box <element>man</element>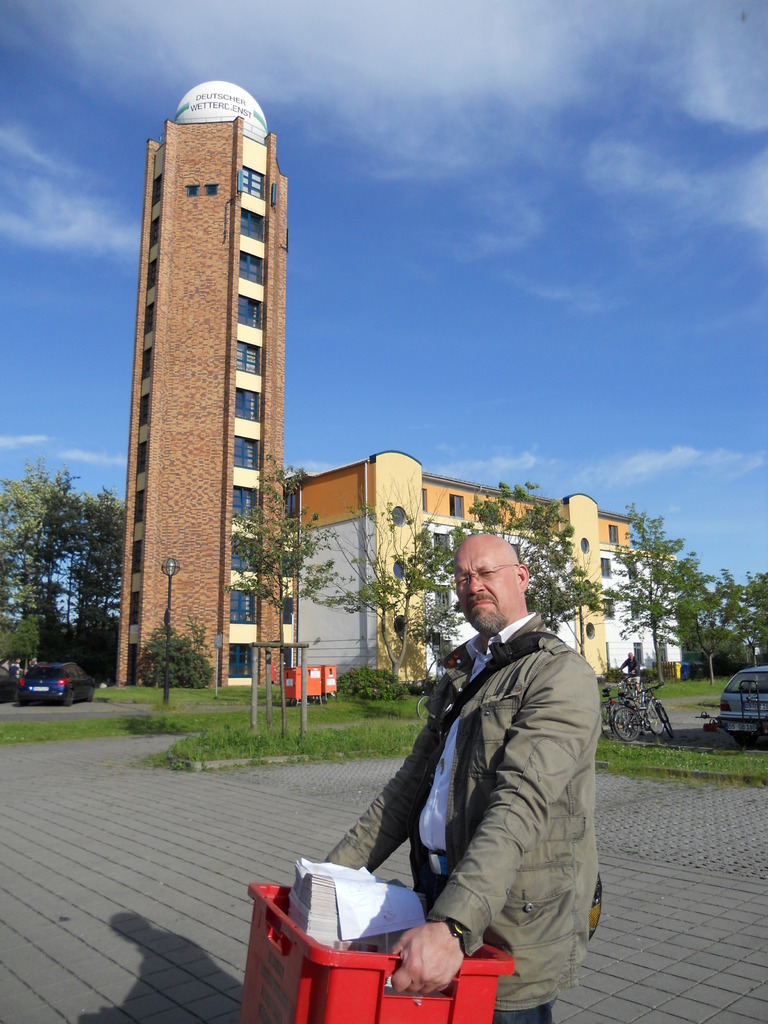
<region>618, 652, 644, 694</region>
